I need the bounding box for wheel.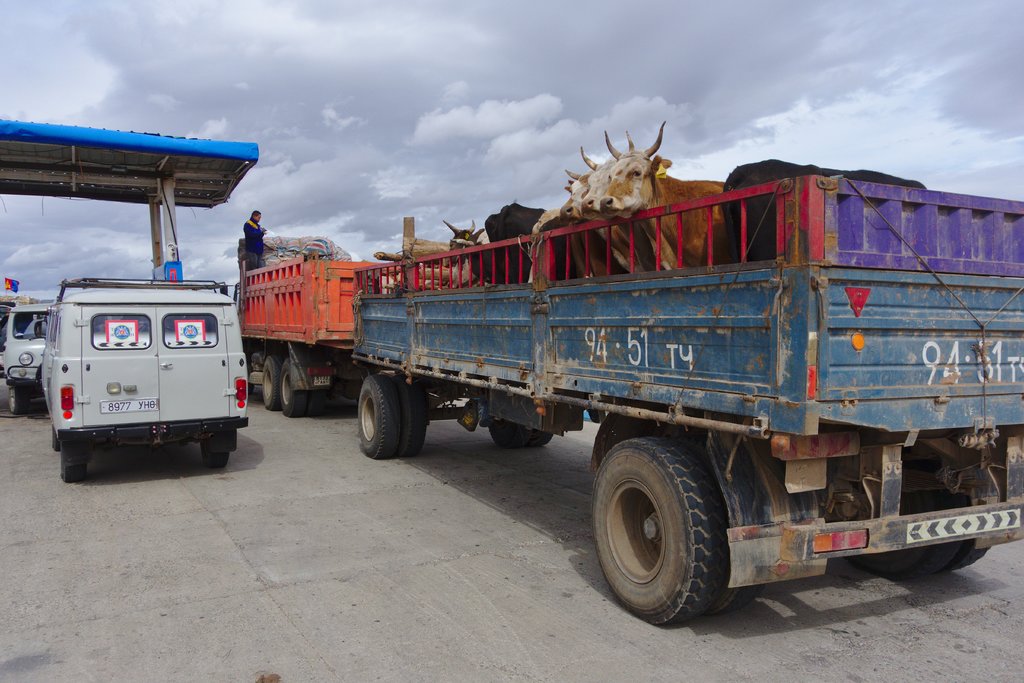
Here it is: [277, 365, 309, 415].
